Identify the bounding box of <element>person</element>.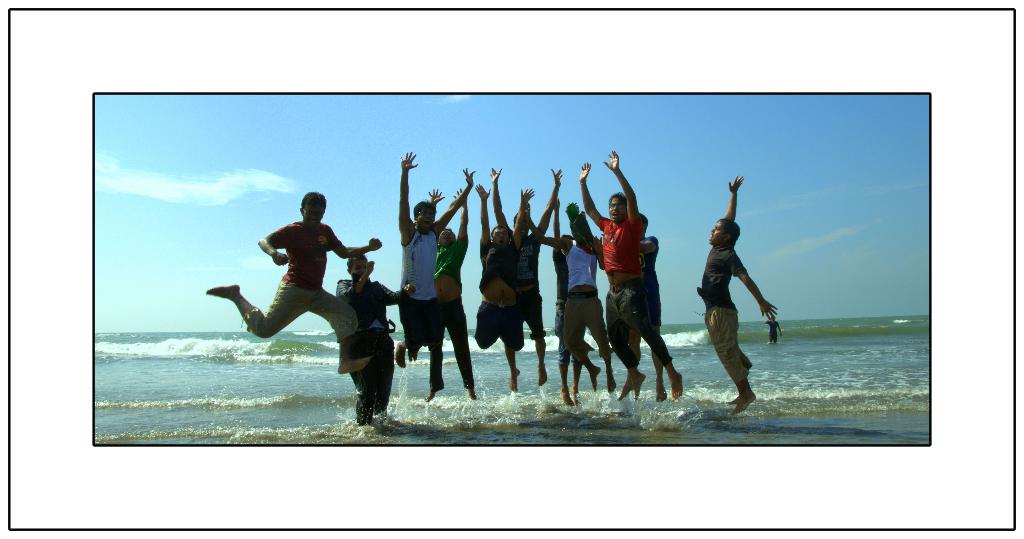
left=636, top=205, right=684, bottom=406.
